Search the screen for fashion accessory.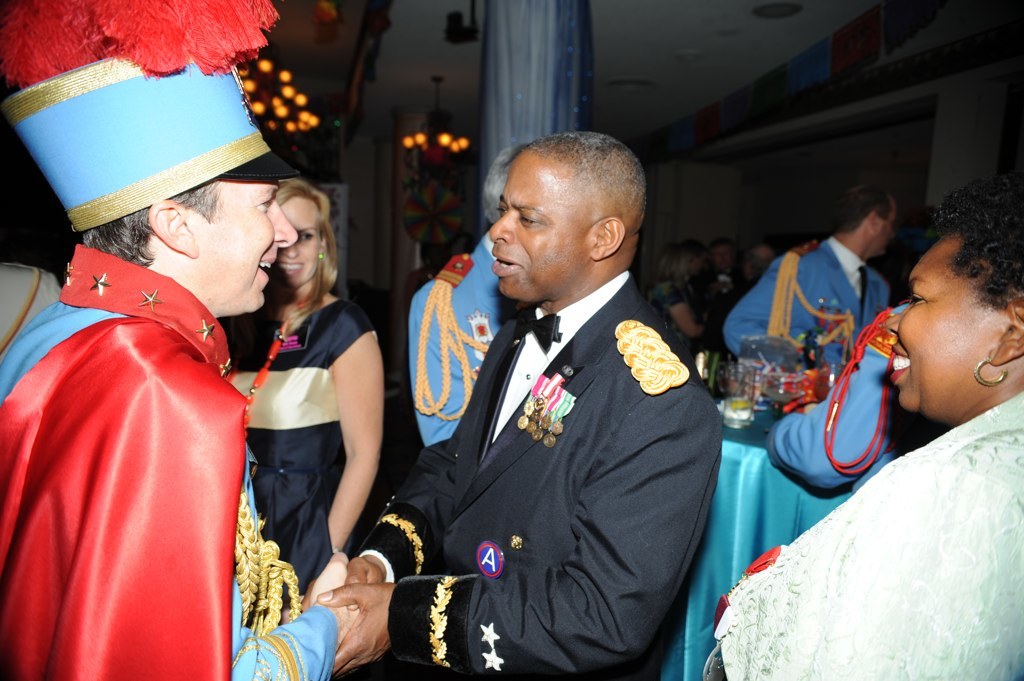
Found at Rect(316, 250, 324, 258).
